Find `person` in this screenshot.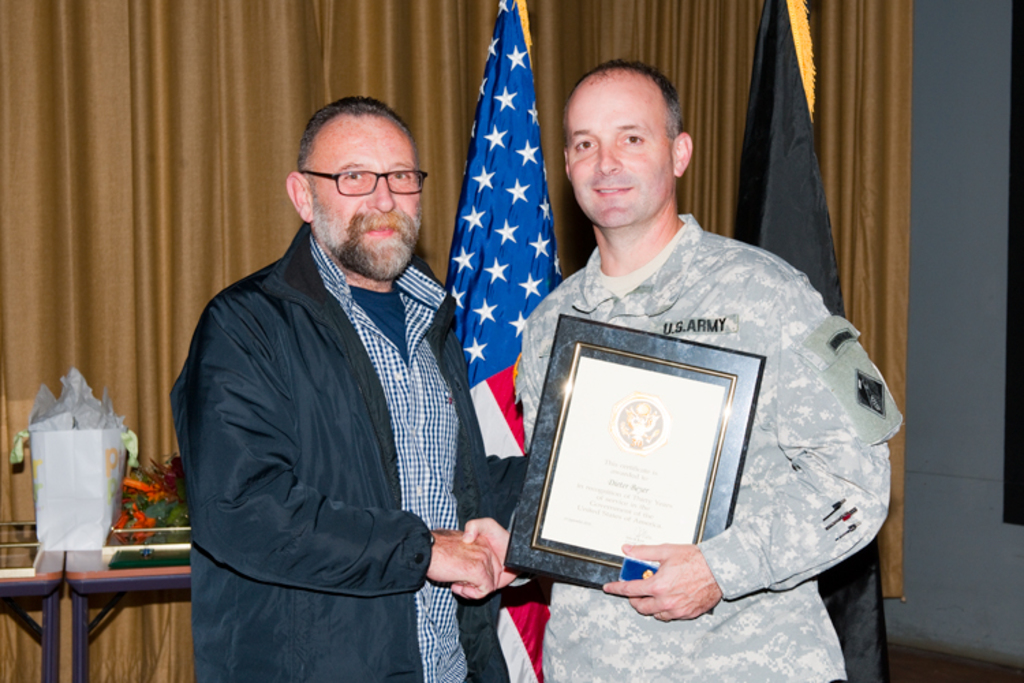
The bounding box for `person` is bbox(512, 97, 883, 646).
